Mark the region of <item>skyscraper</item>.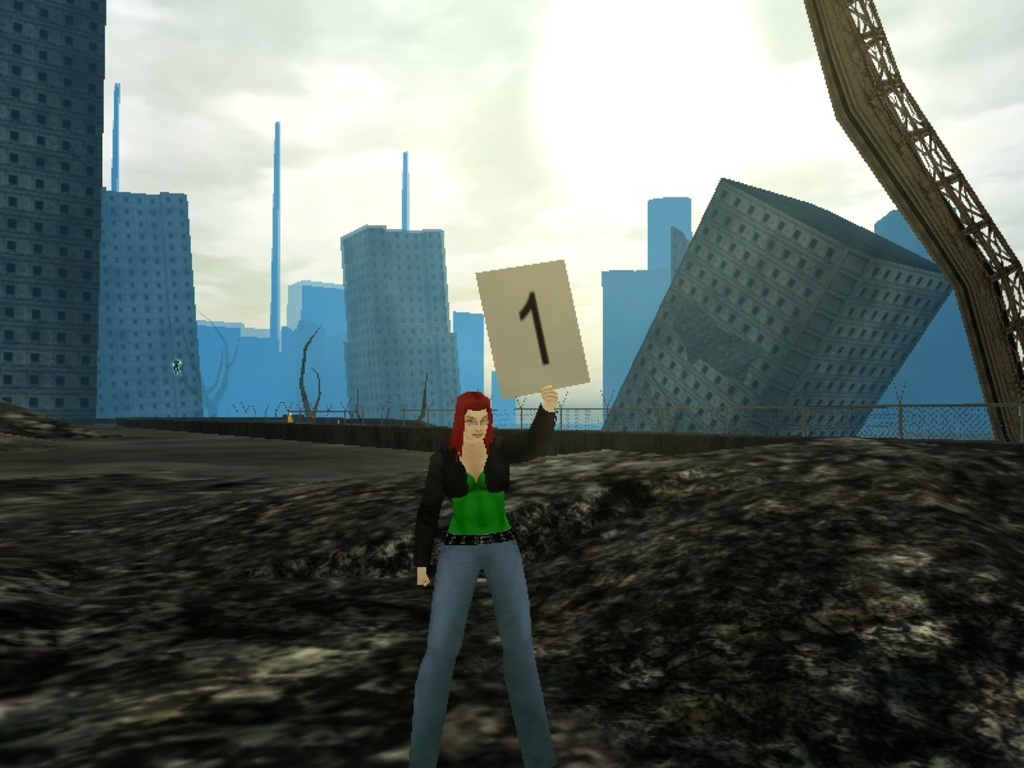
Region: (x1=0, y1=0, x2=109, y2=426).
